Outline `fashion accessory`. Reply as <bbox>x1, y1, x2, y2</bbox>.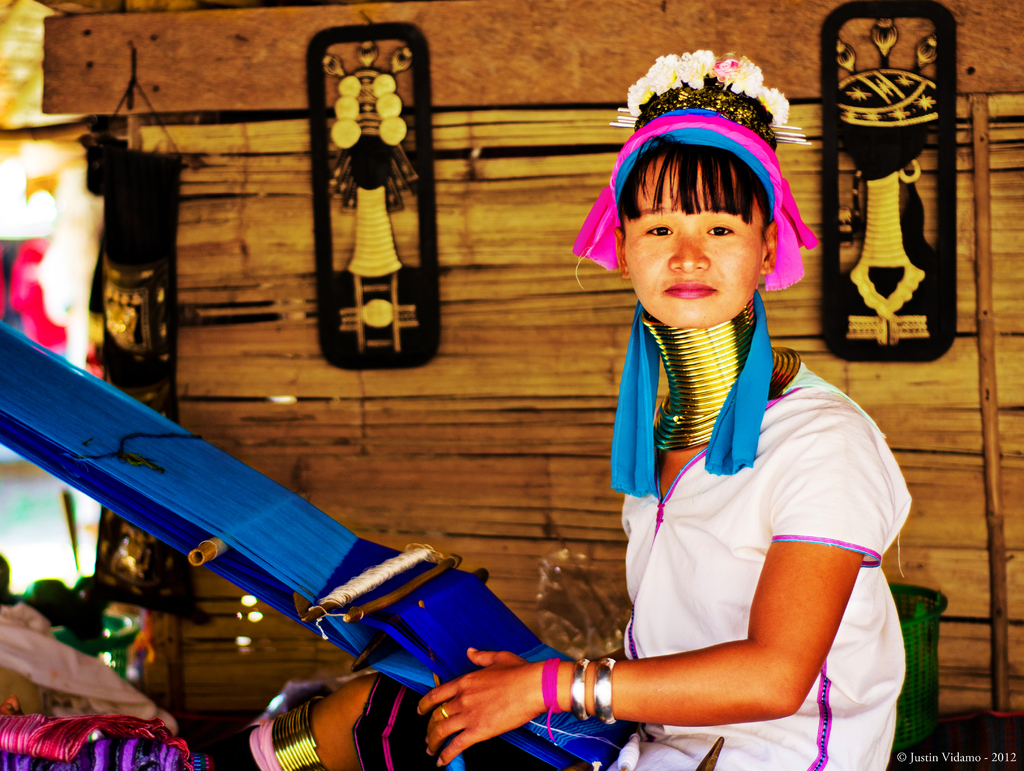
<bbox>271, 692, 334, 770</bbox>.
